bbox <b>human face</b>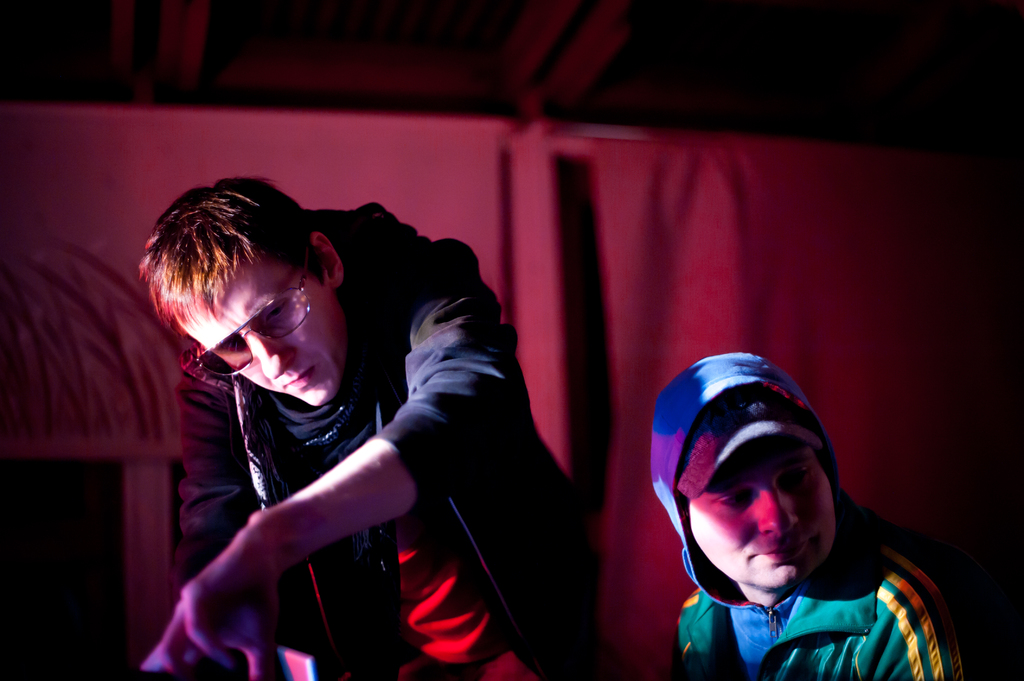
<box>180,269,344,417</box>
